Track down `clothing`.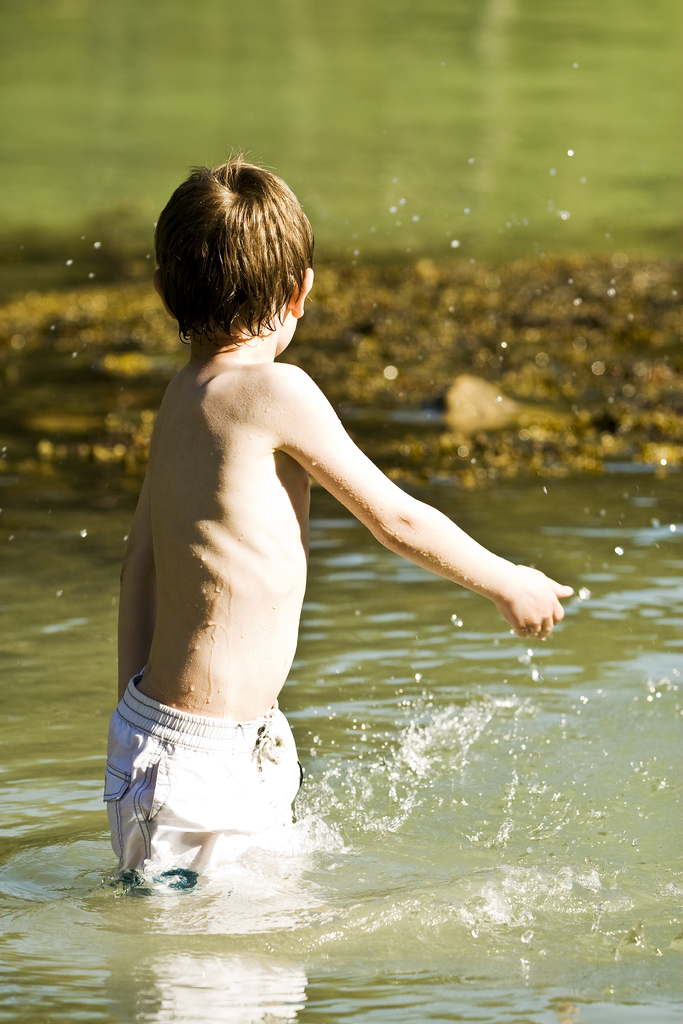
Tracked to bbox=[104, 657, 311, 866].
